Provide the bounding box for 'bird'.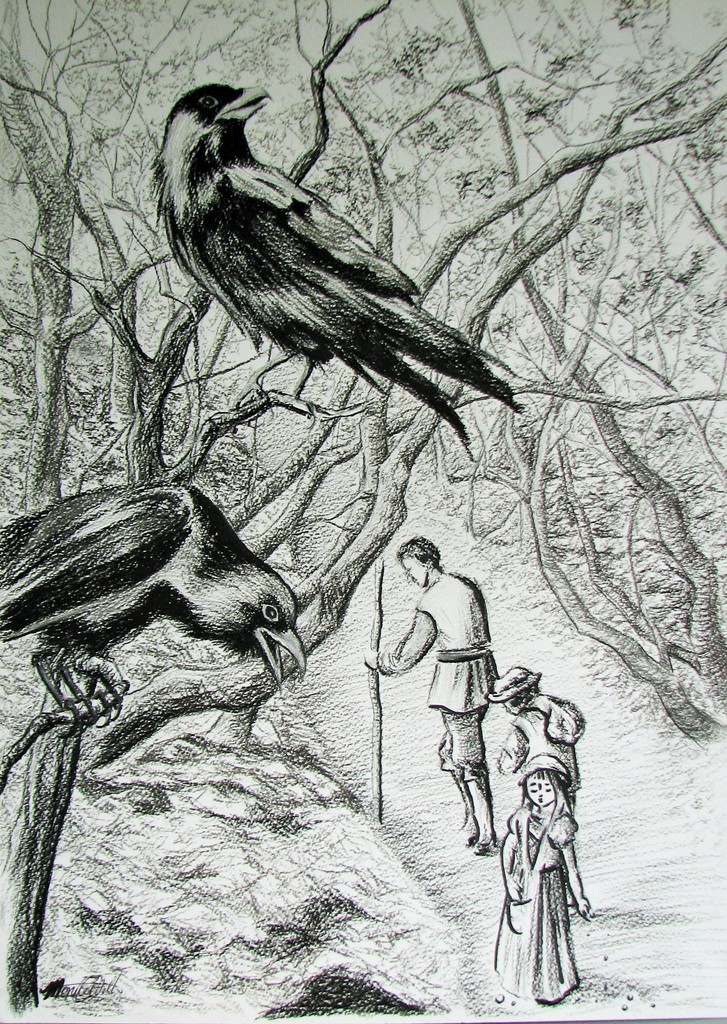
[159, 65, 532, 463].
